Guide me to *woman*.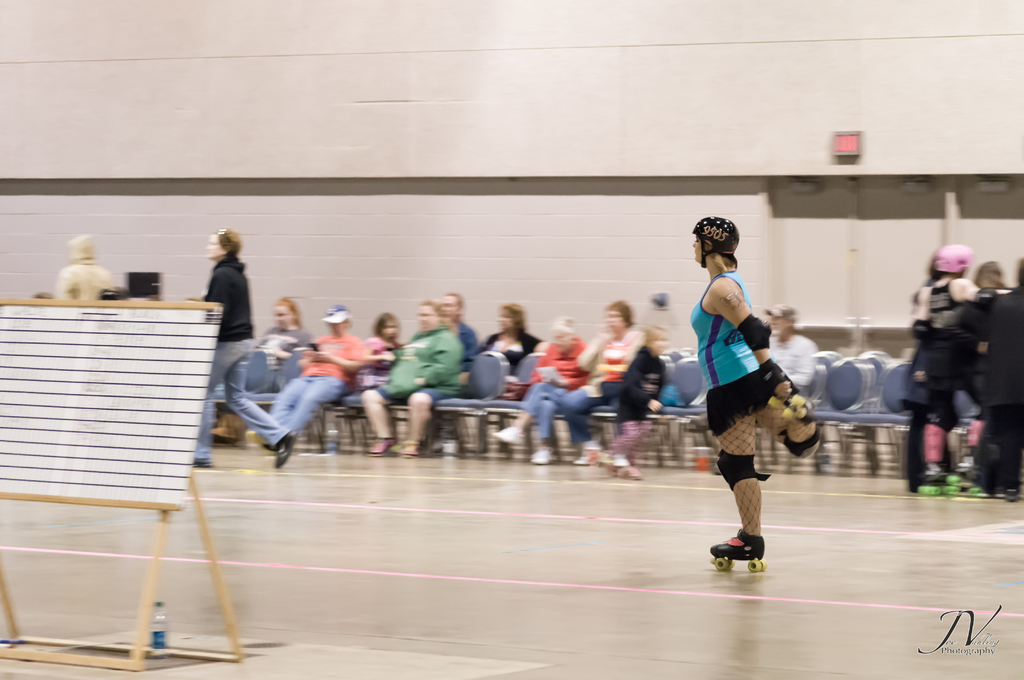
Guidance: <region>252, 303, 304, 392</region>.
